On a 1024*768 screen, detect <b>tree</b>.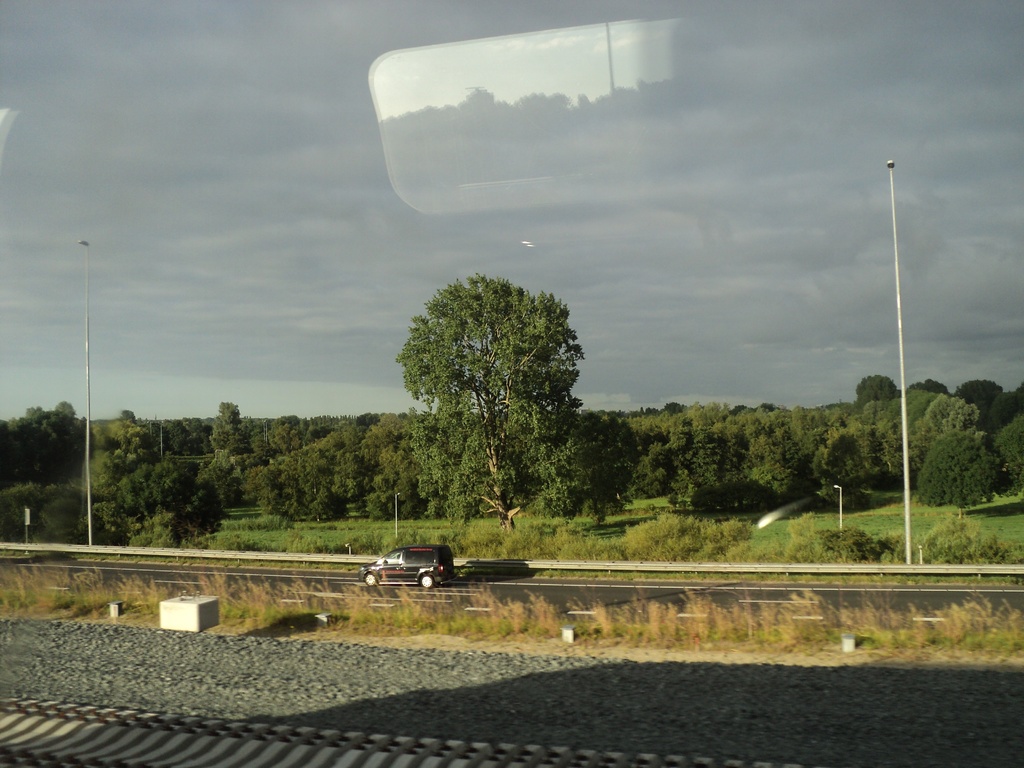
box=[551, 409, 643, 500].
